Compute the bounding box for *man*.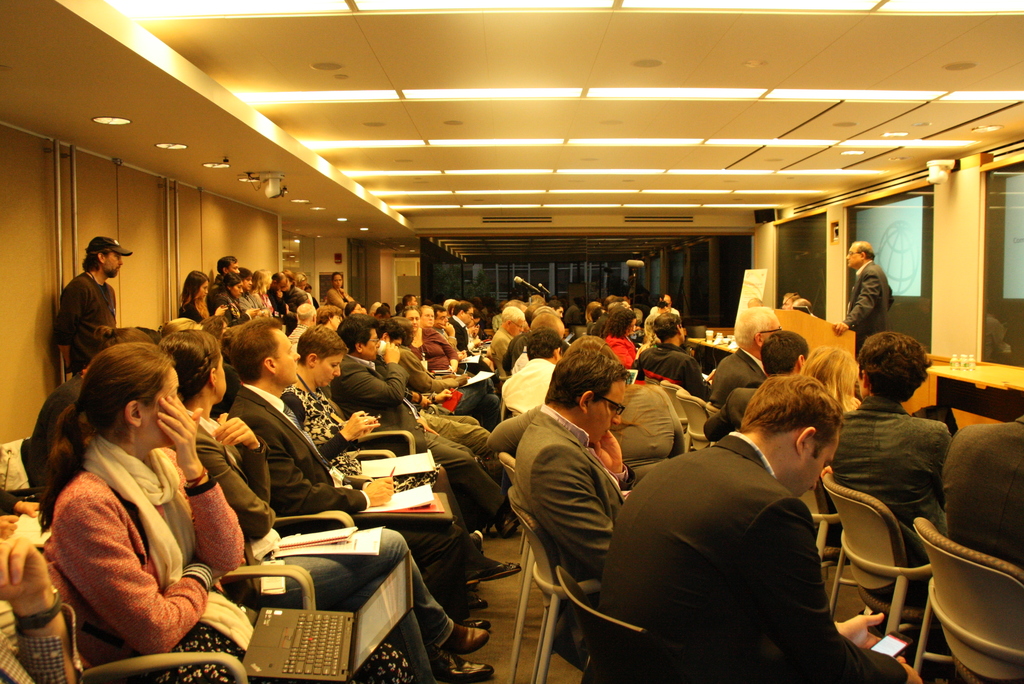
region(522, 308, 568, 338).
